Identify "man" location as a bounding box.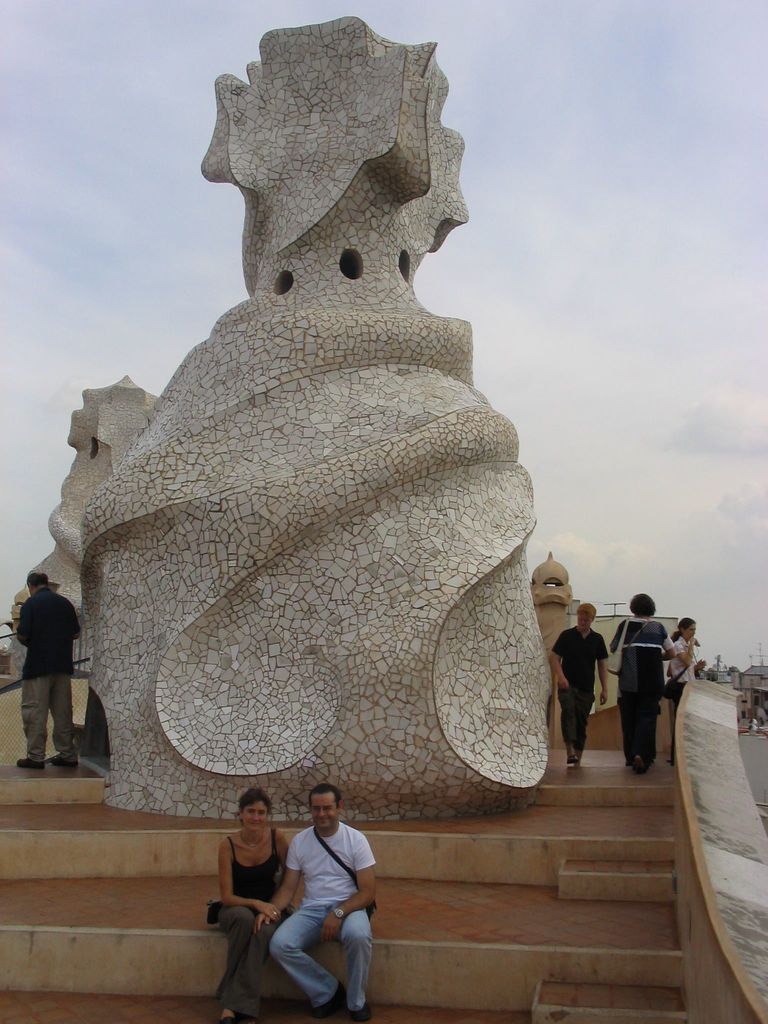
locate(243, 782, 388, 1005).
